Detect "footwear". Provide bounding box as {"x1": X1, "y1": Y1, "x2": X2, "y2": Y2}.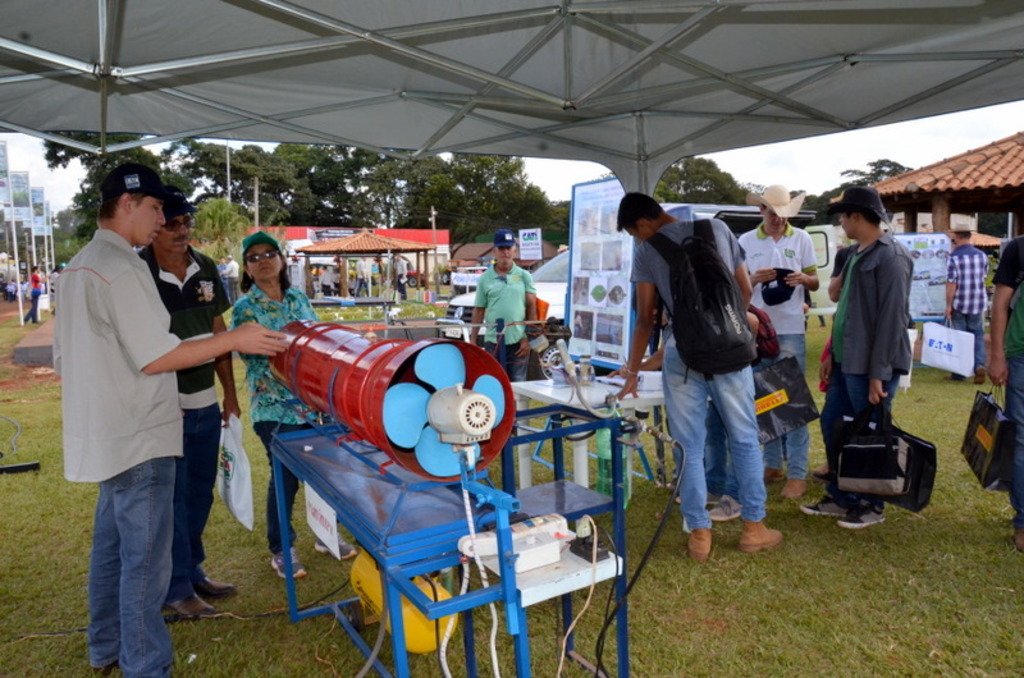
{"x1": 687, "y1": 530, "x2": 714, "y2": 560}.
